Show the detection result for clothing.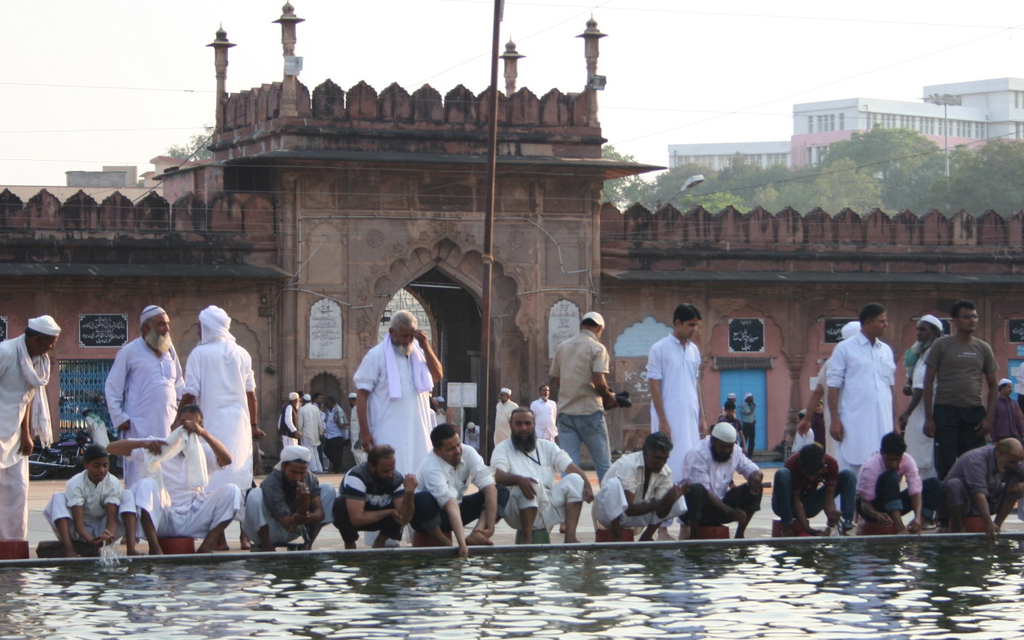
[x1=719, y1=408, x2=743, y2=437].
